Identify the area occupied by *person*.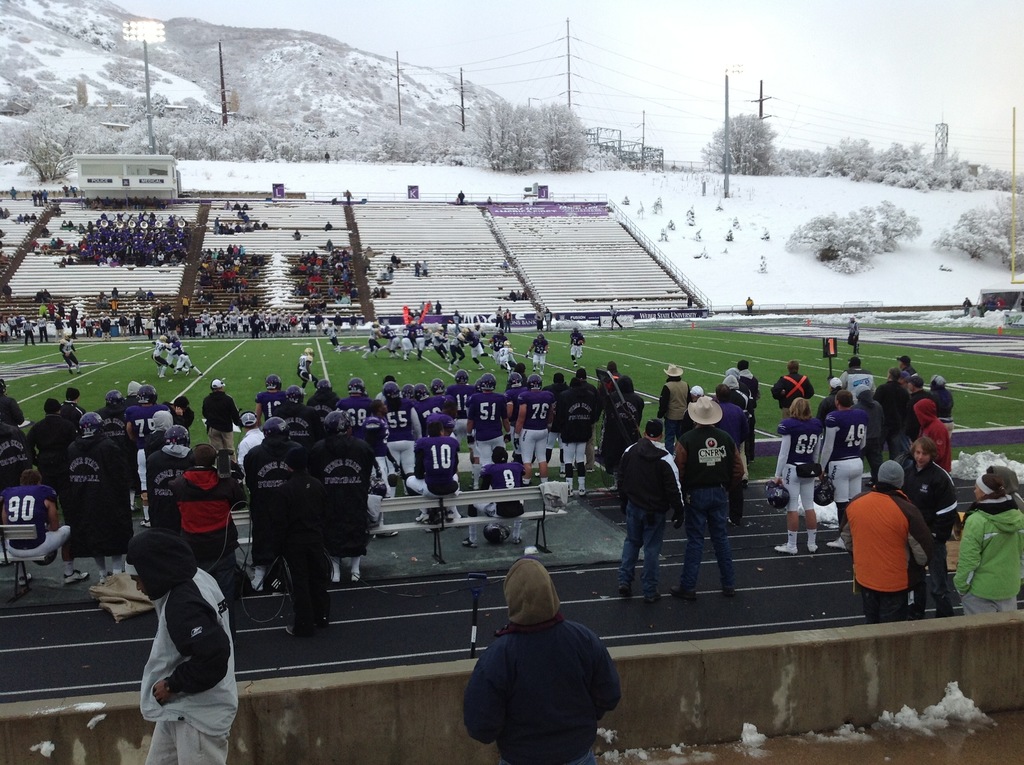
Area: left=620, top=424, right=691, bottom=599.
